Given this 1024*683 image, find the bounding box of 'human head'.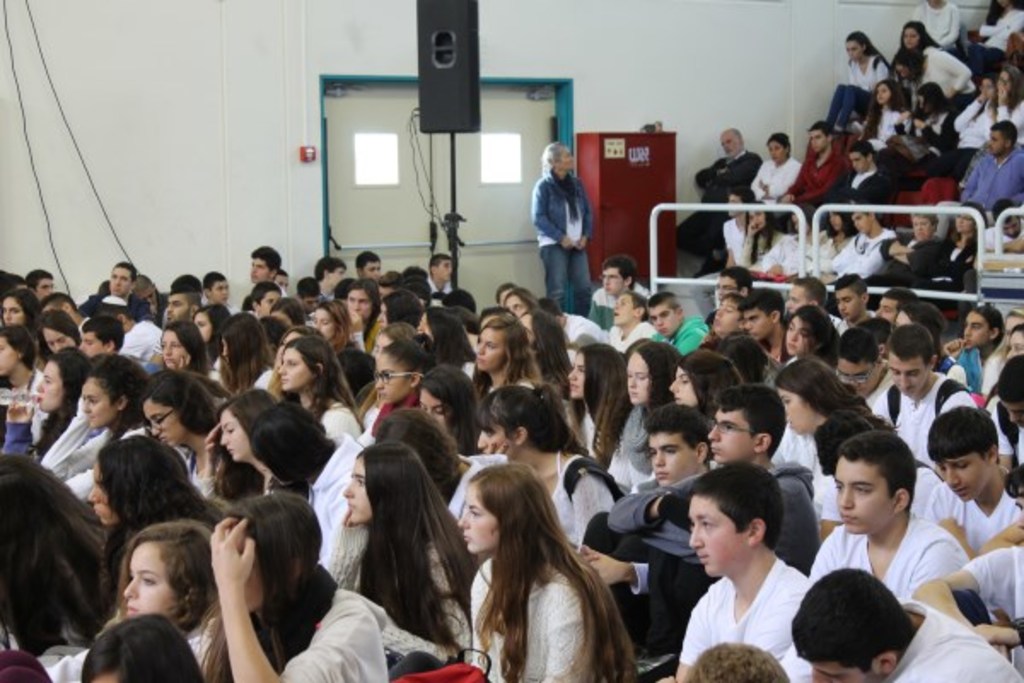
(82, 355, 145, 430).
